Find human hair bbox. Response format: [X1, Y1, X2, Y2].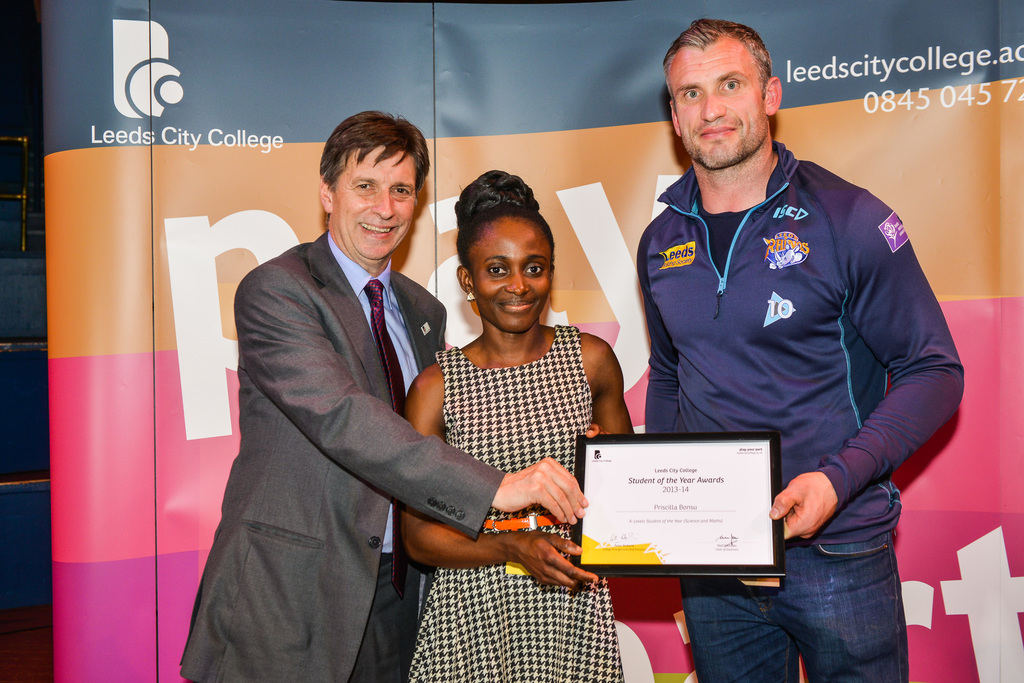
[460, 167, 562, 258].
